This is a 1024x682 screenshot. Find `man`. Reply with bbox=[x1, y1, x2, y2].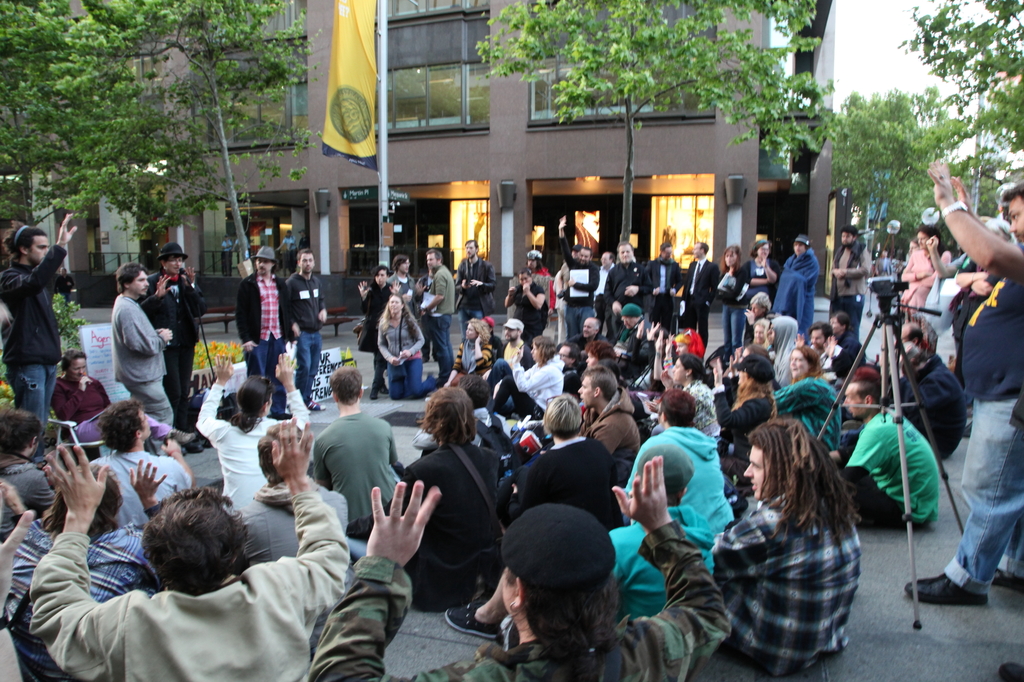
bbox=[289, 249, 328, 416].
